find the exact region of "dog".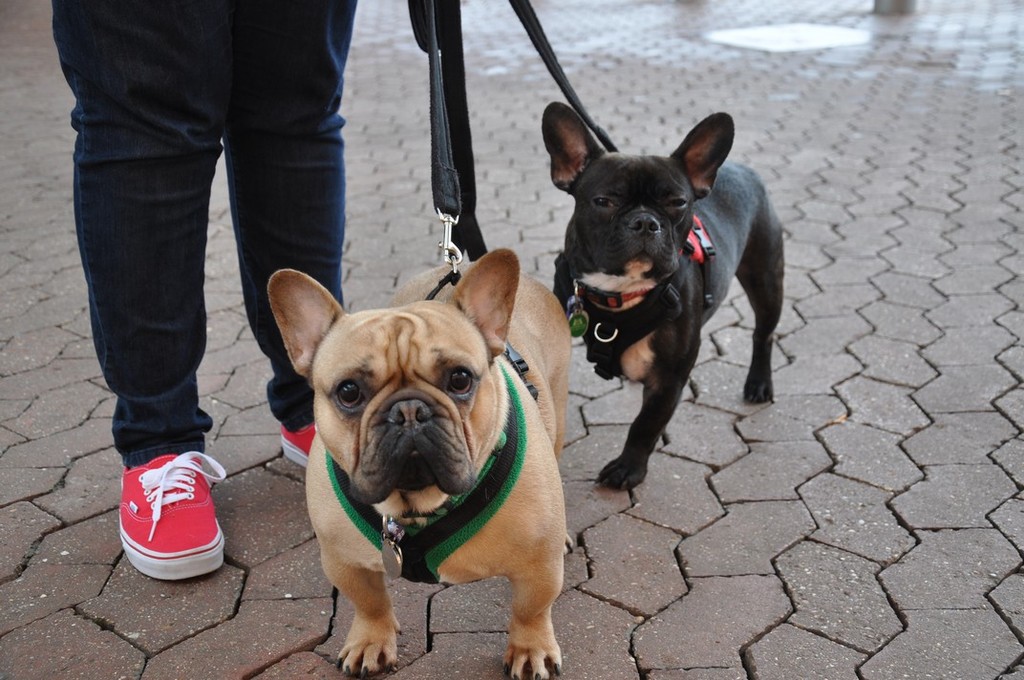
Exact region: 268/244/574/679.
